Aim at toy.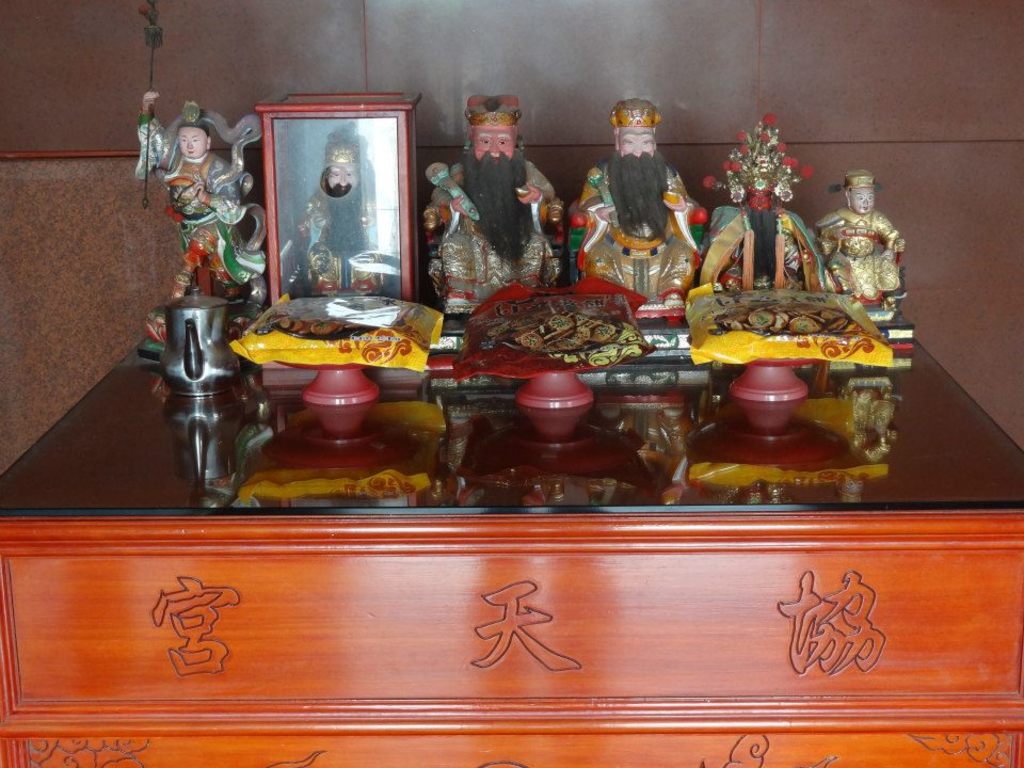
Aimed at bbox(417, 86, 566, 322).
